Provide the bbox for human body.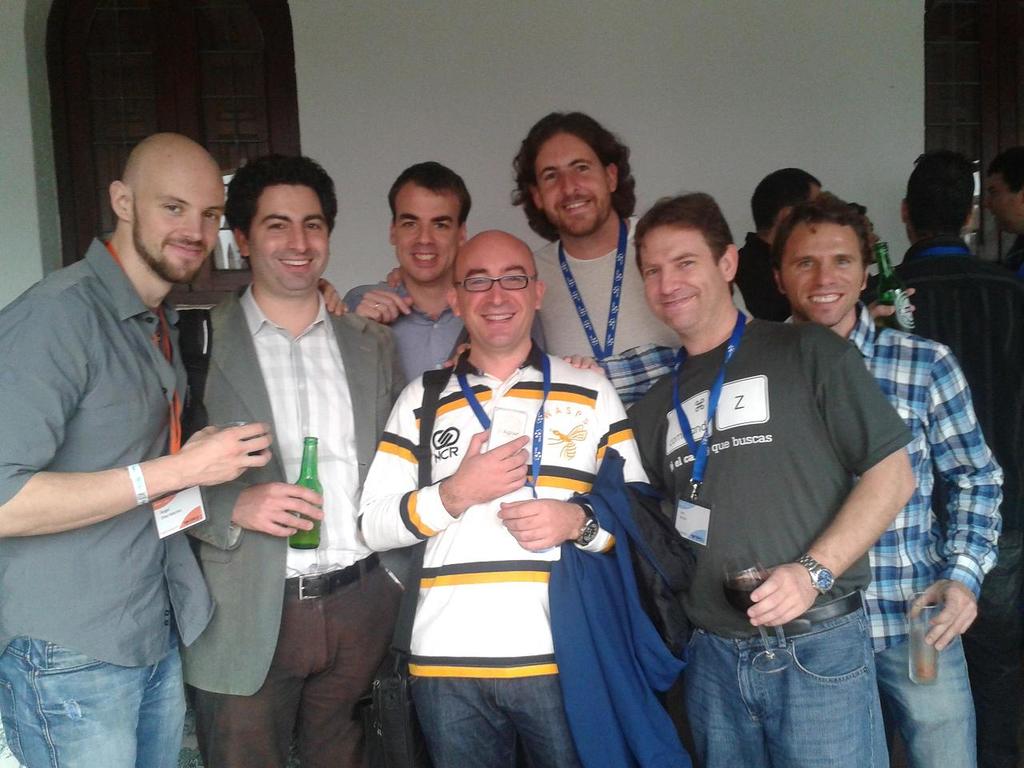
Rect(166, 146, 409, 765).
